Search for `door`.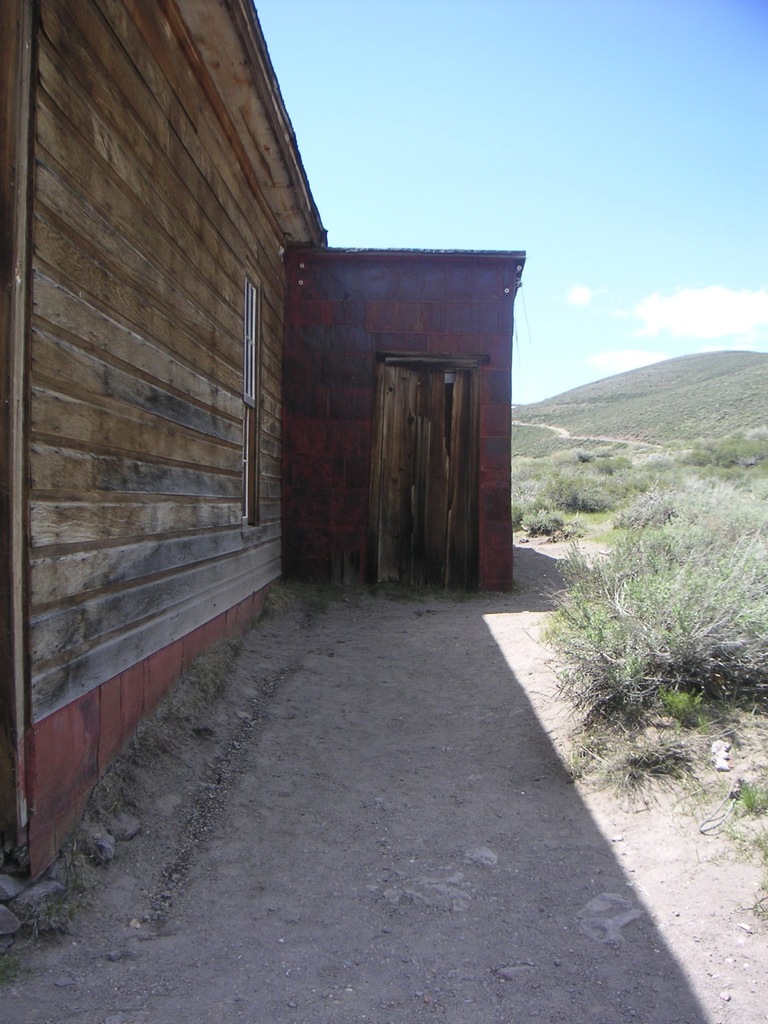
Found at bbox=[367, 365, 476, 589].
